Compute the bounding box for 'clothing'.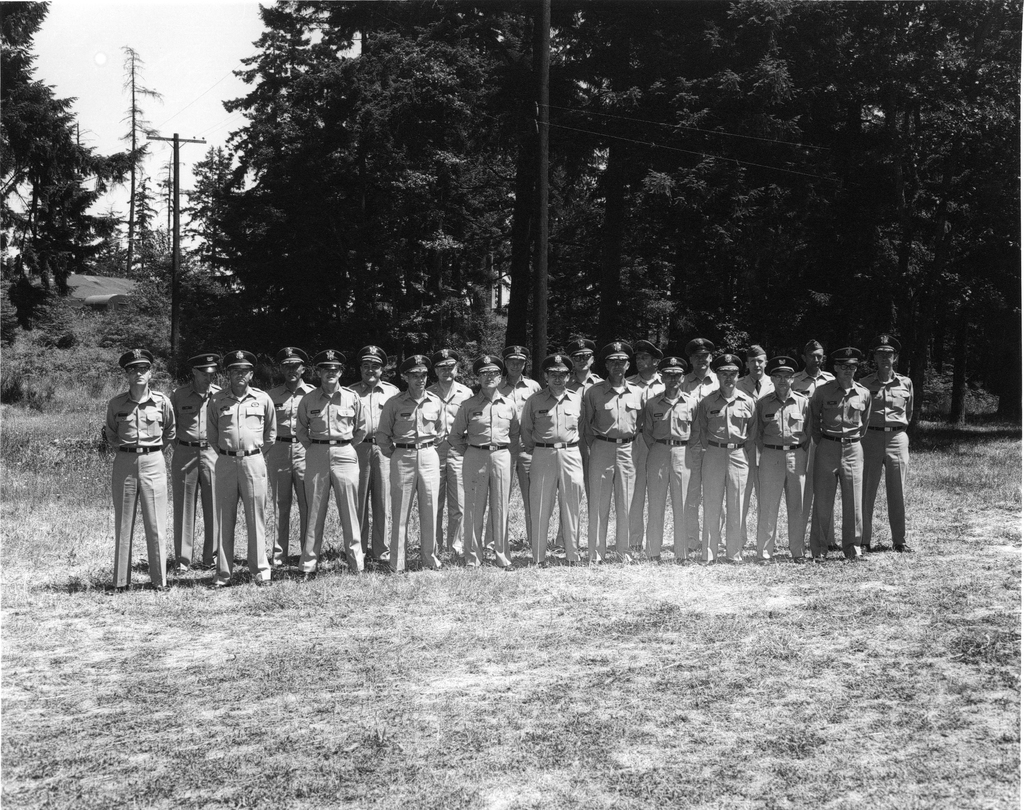
(left=857, top=366, right=915, bottom=428).
